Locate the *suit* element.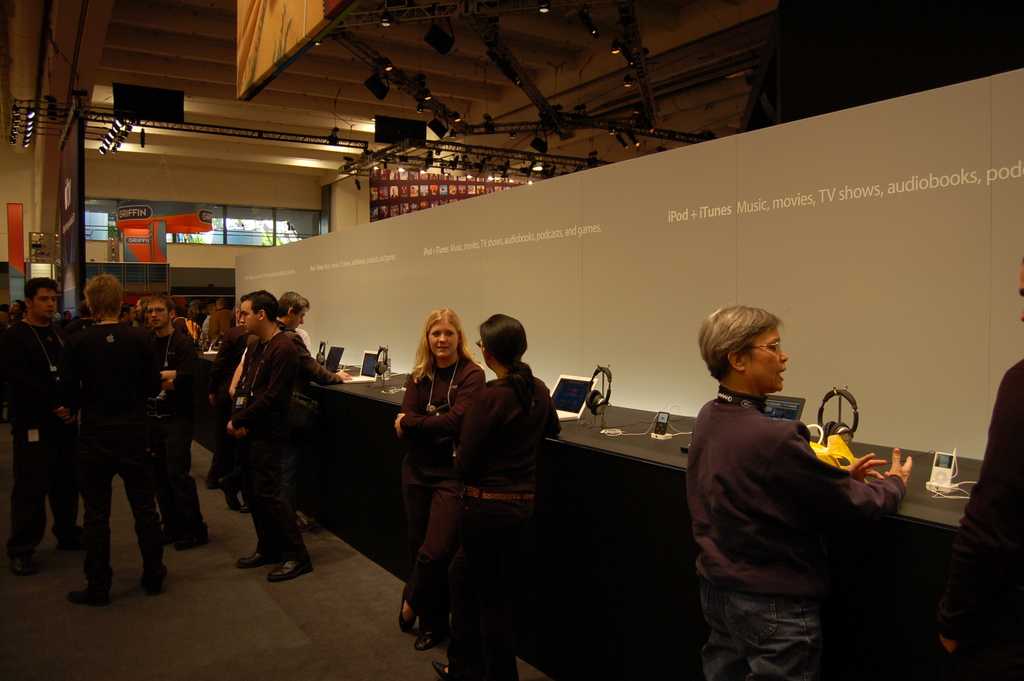
Element bbox: BBox(246, 315, 341, 397).
